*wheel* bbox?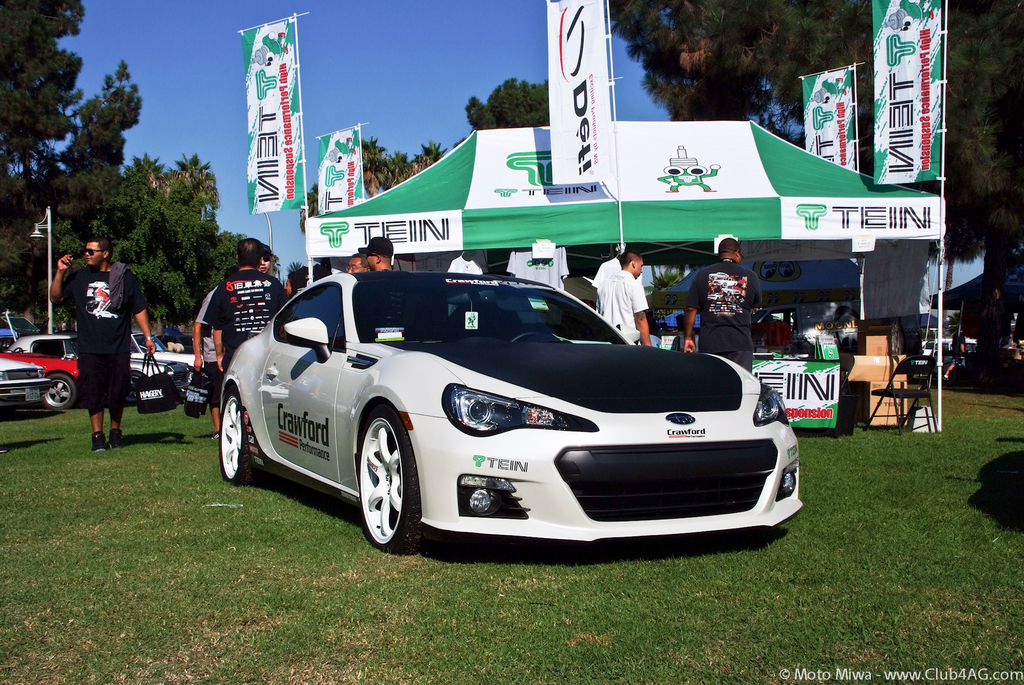
<bbox>42, 370, 76, 411</bbox>
